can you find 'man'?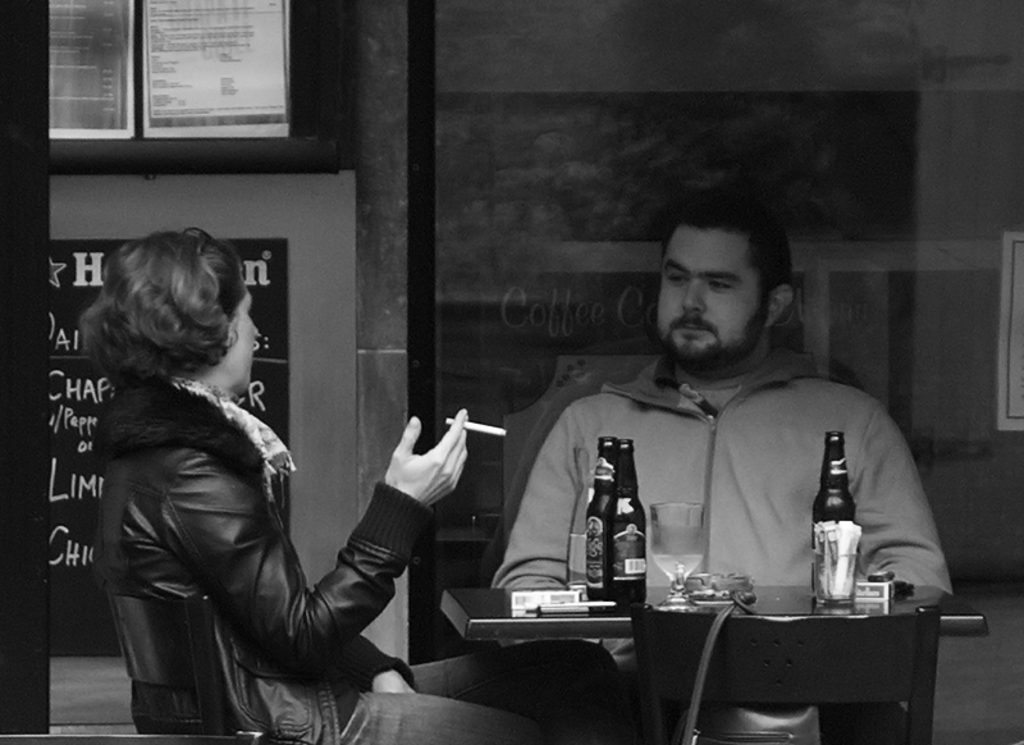
Yes, bounding box: (508,210,931,668).
